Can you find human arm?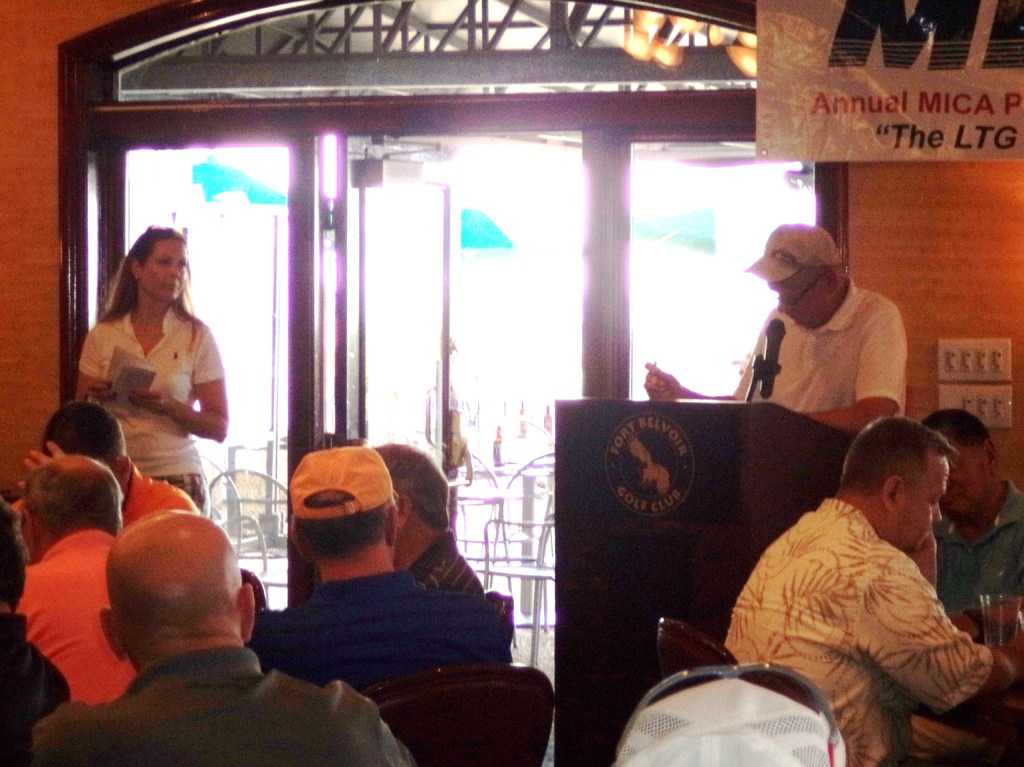
Yes, bounding box: box(803, 298, 914, 437).
